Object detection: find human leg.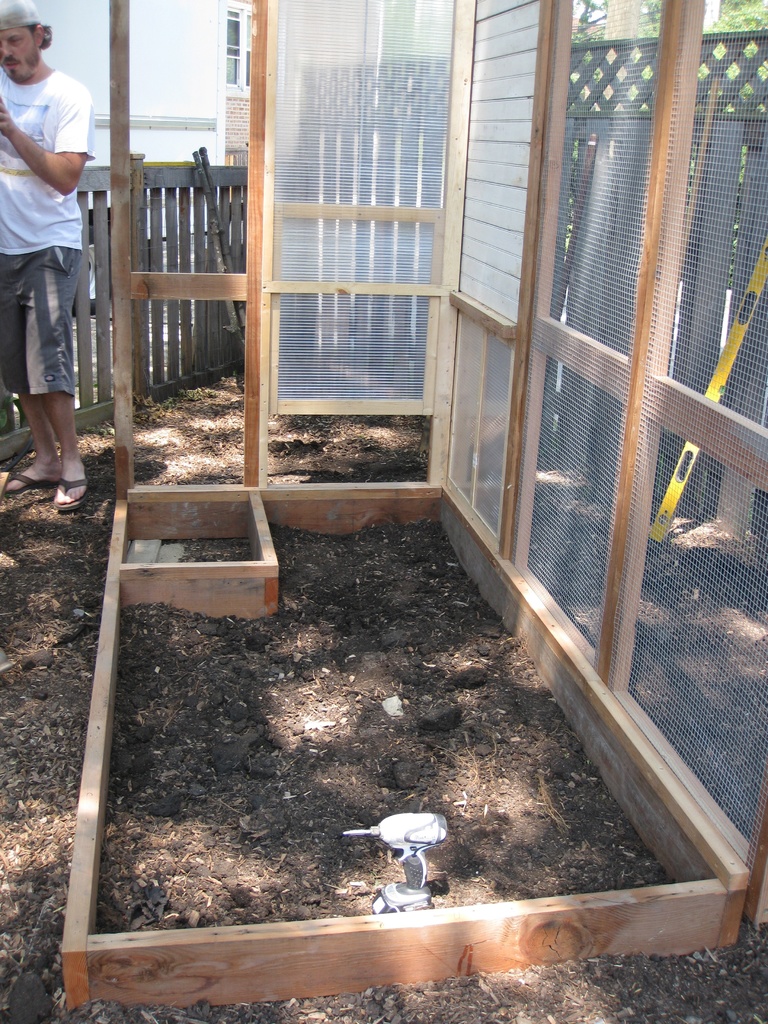
rect(0, 246, 58, 484).
